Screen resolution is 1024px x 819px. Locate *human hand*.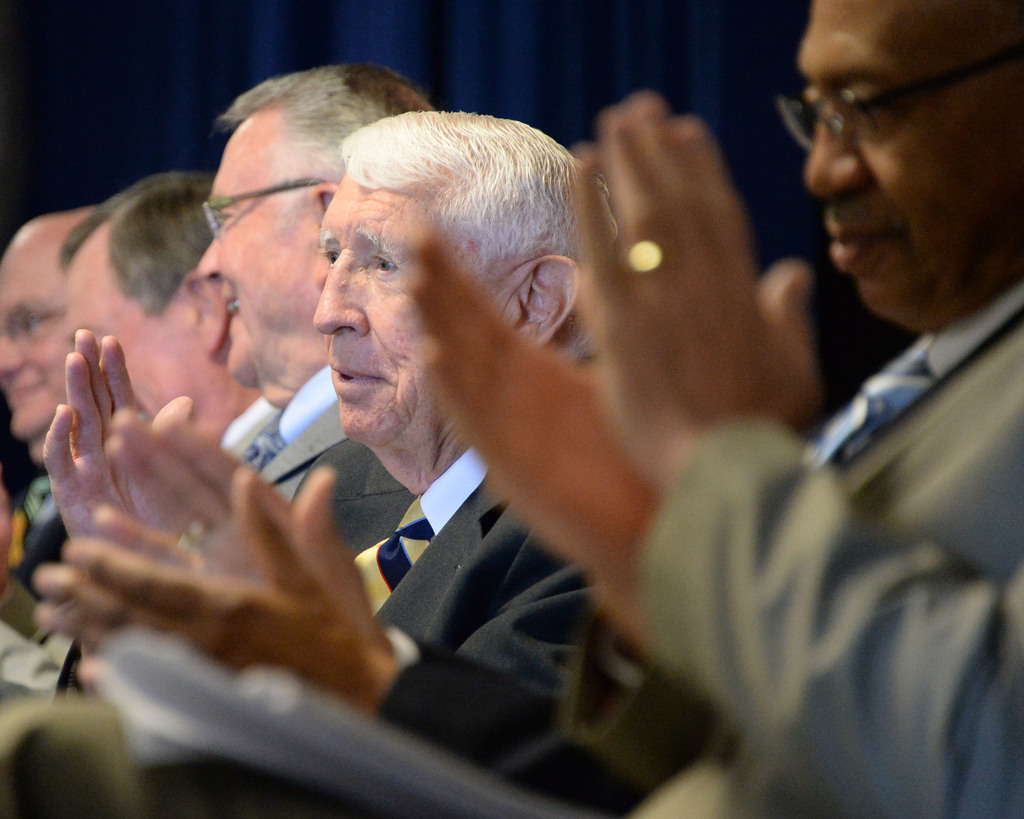
[x1=0, y1=484, x2=17, y2=596].
